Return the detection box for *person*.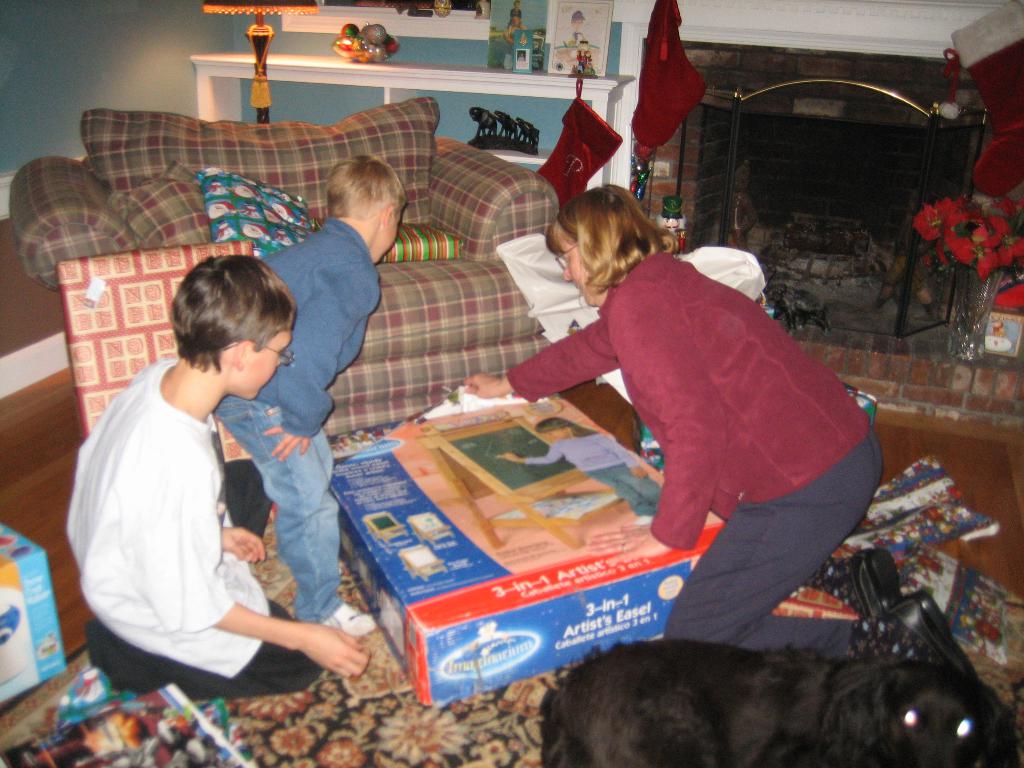
{"x1": 570, "y1": 12, "x2": 586, "y2": 40}.
